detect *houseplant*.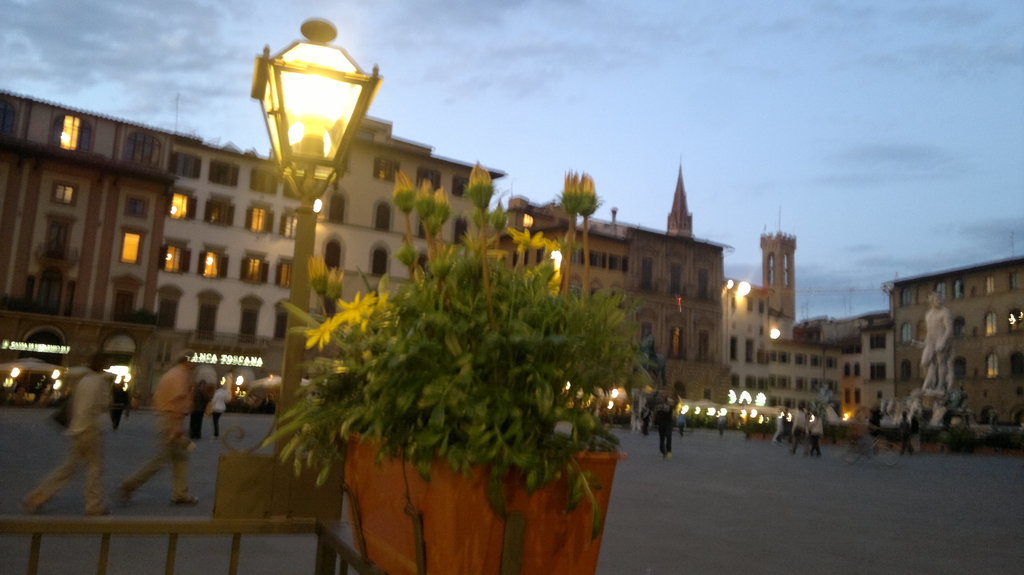
Detected at [left=255, top=161, right=658, bottom=574].
